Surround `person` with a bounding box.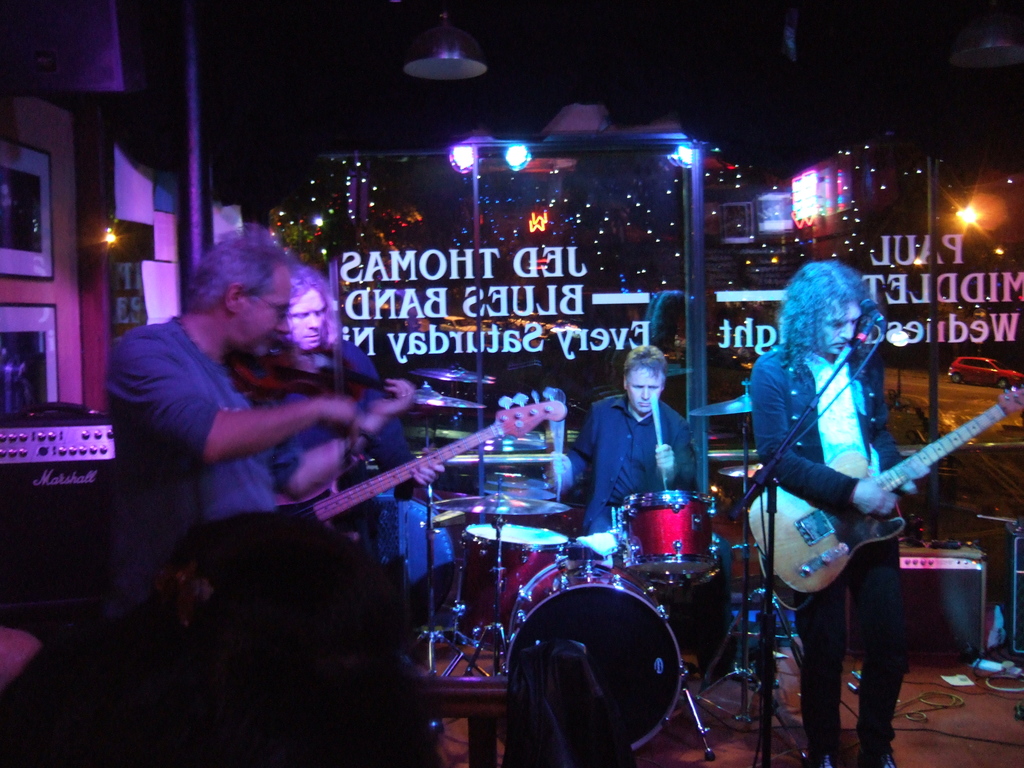
529/341/701/547.
